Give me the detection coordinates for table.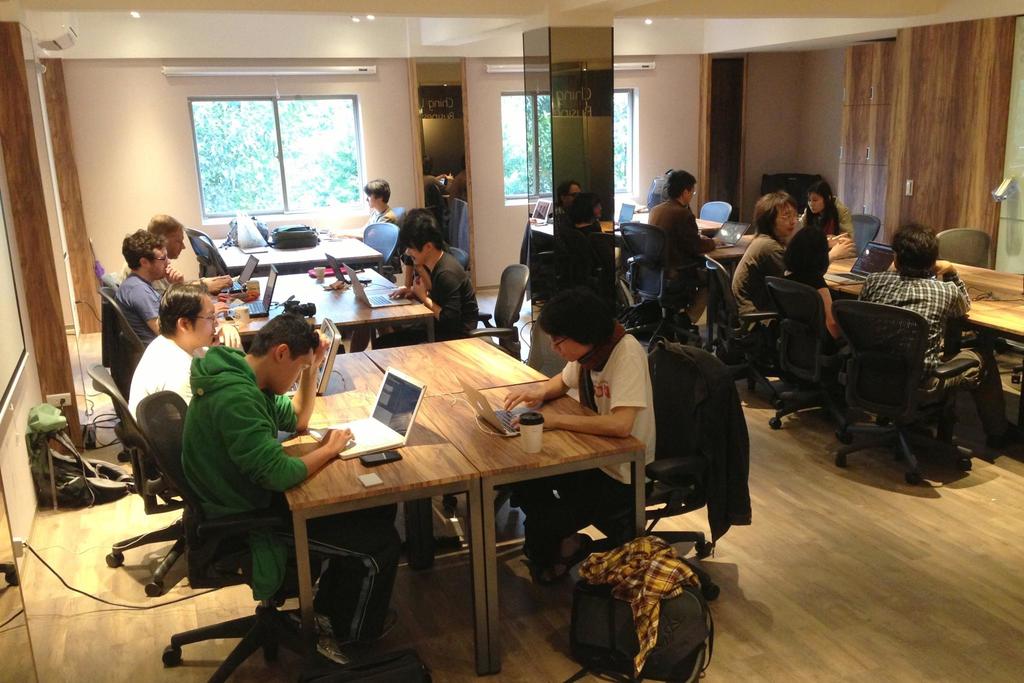
<box>834,270,1023,387</box>.
